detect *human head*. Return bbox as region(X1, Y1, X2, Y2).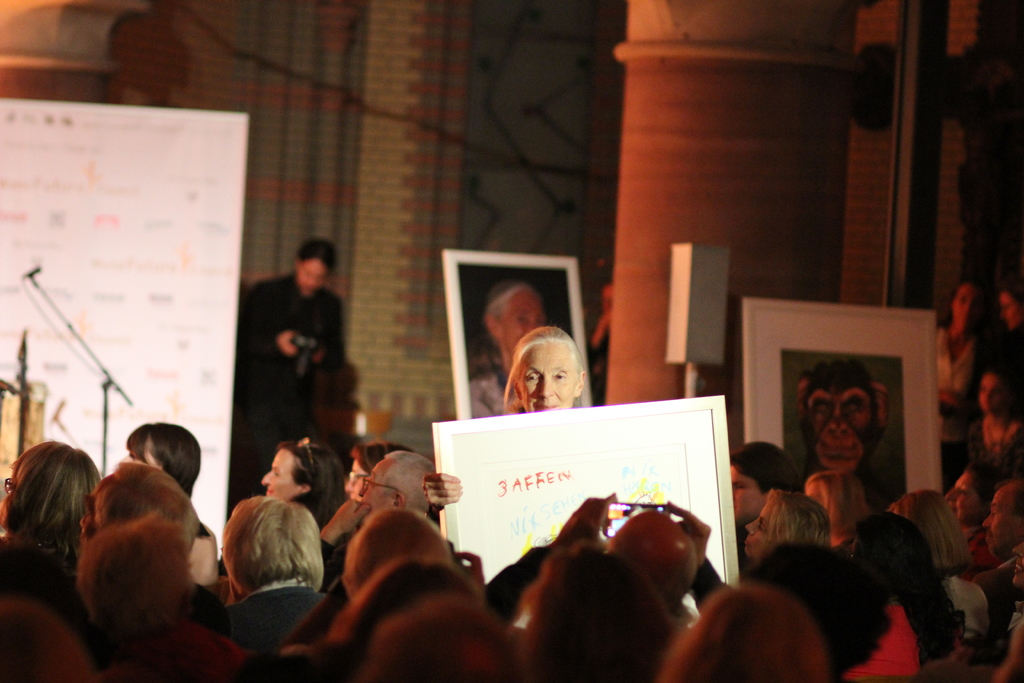
region(1010, 541, 1023, 588).
